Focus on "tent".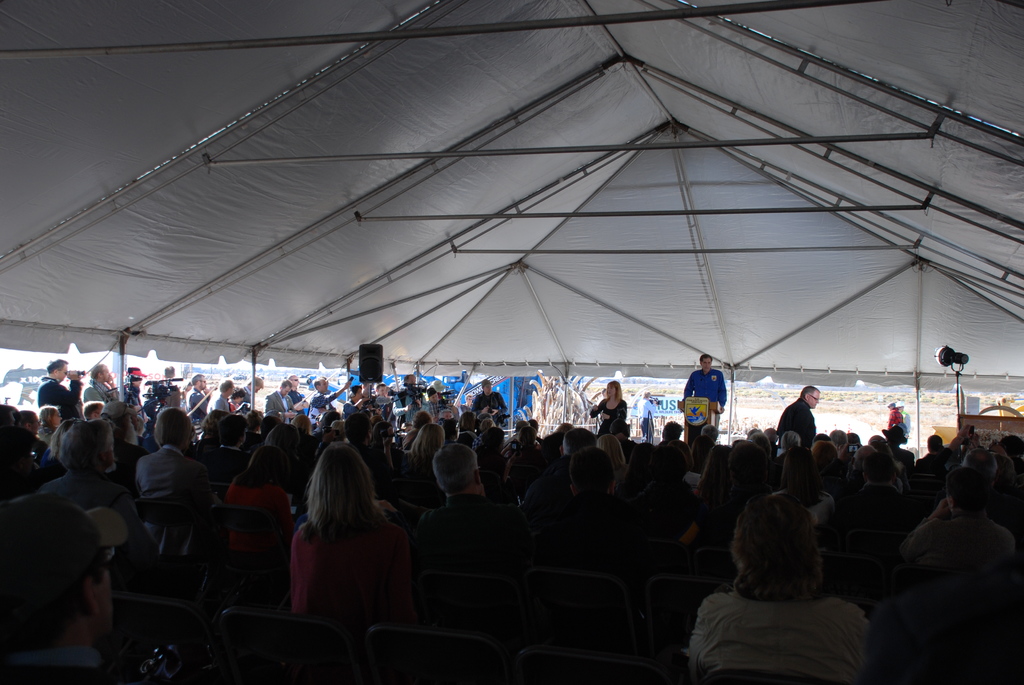
Focused at 0,0,1023,457.
